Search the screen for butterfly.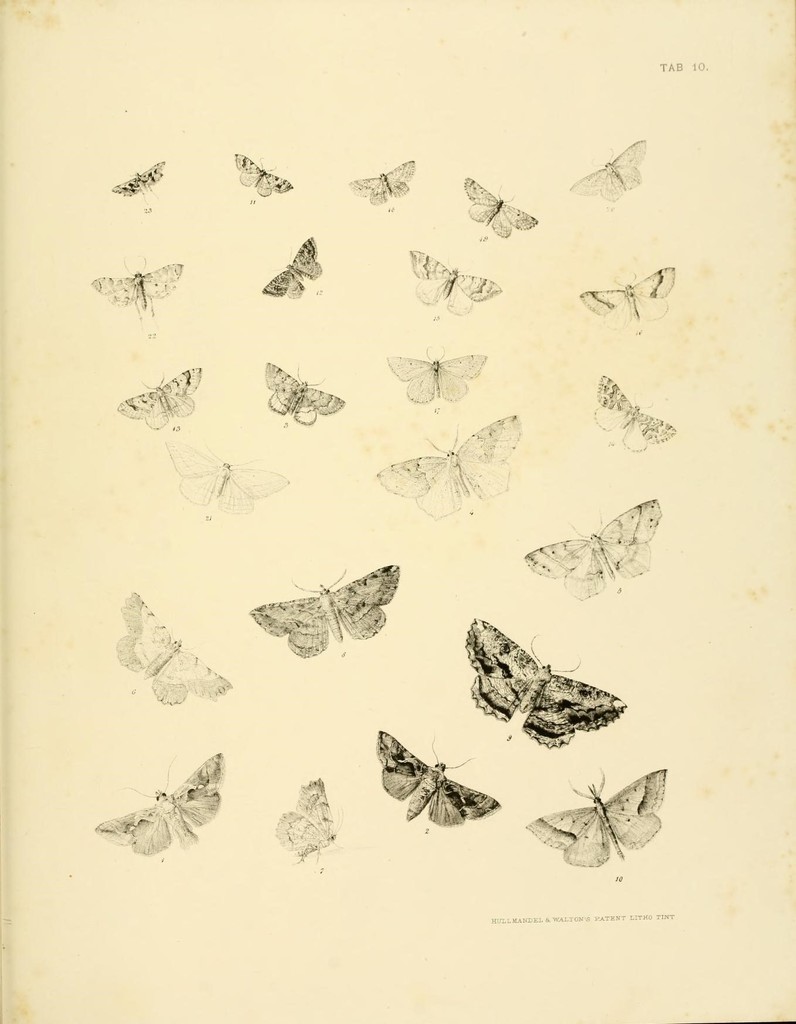
Found at (113, 360, 204, 435).
